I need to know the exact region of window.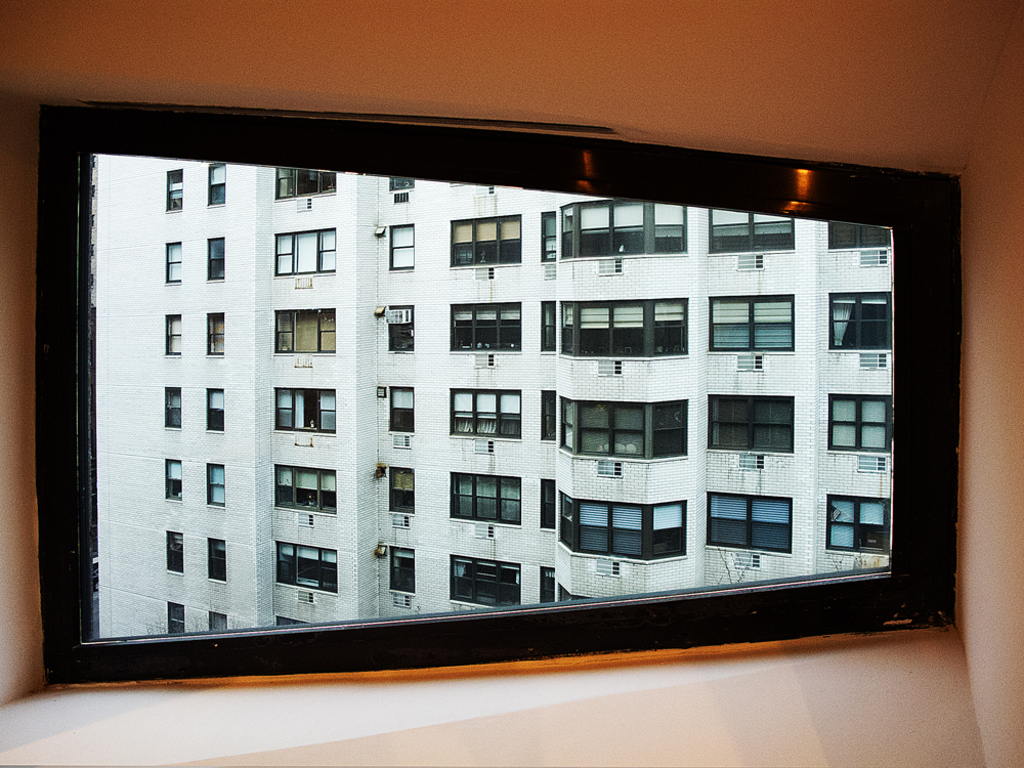
Region: <region>392, 222, 416, 268</region>.
